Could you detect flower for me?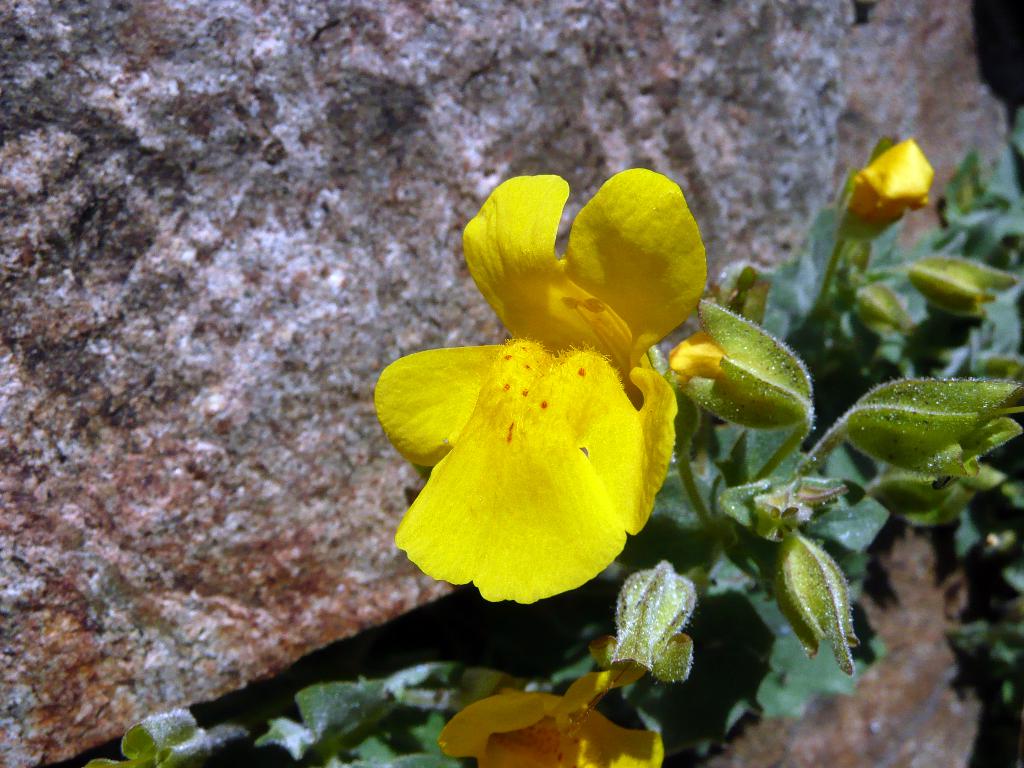
Detection result: select_region(909, 254, 1021, 321).
